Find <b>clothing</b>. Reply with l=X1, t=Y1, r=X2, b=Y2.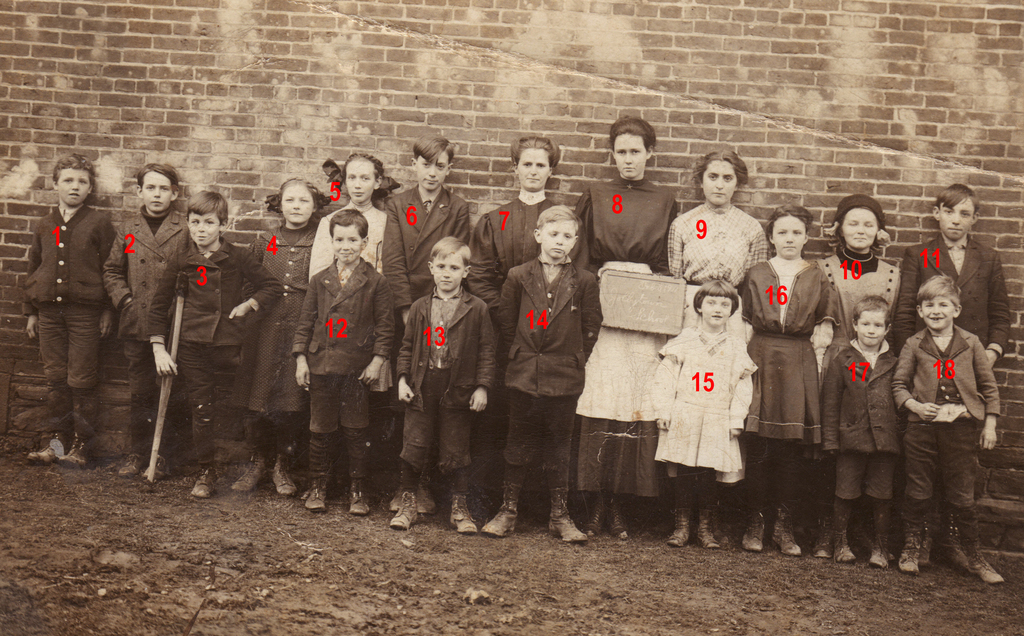
l=743, t=254, r=845, b=461.
